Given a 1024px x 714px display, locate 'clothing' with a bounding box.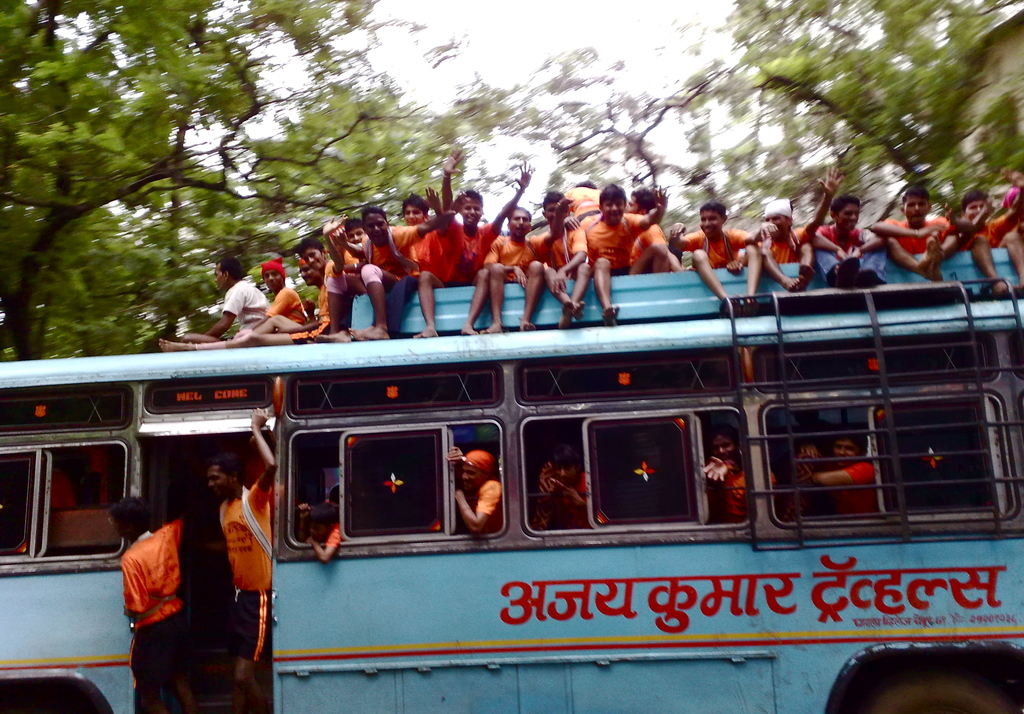
Located: [264, 288, 311, 324].
